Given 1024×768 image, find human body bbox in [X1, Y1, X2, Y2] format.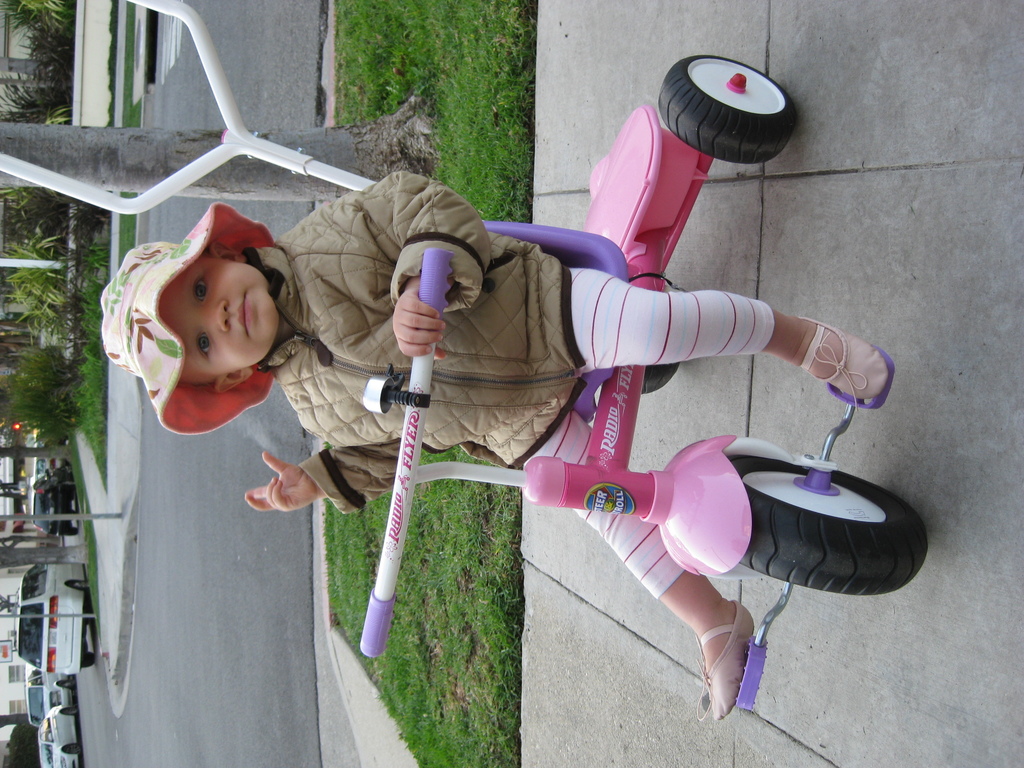
[157, 168, 840, 677].
